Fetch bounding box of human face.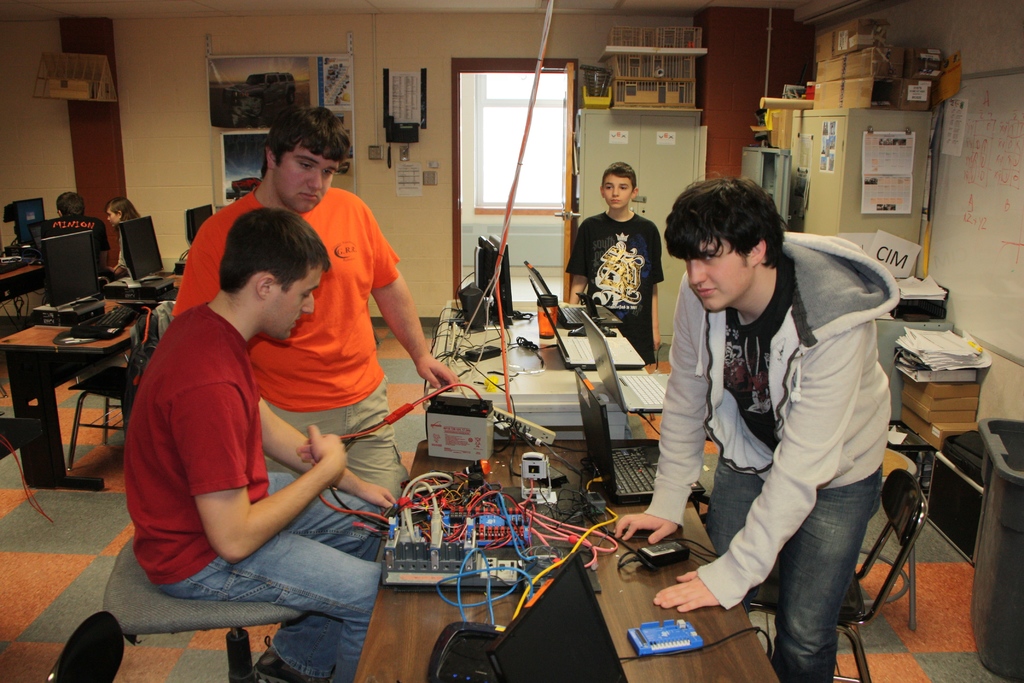
Bbox: rect(268, 273, 321, 342).
